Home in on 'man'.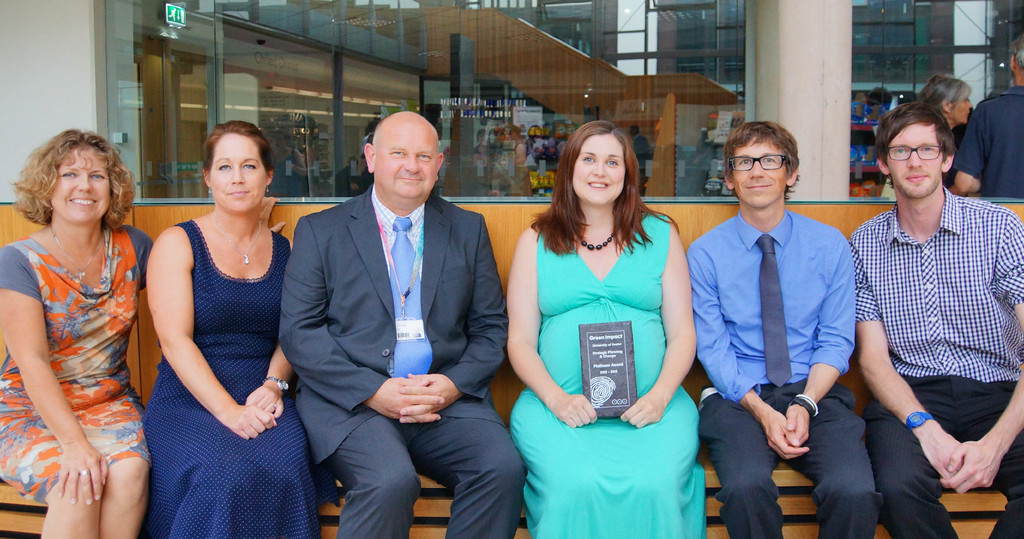
Homed in at 854:104:1023:538.
